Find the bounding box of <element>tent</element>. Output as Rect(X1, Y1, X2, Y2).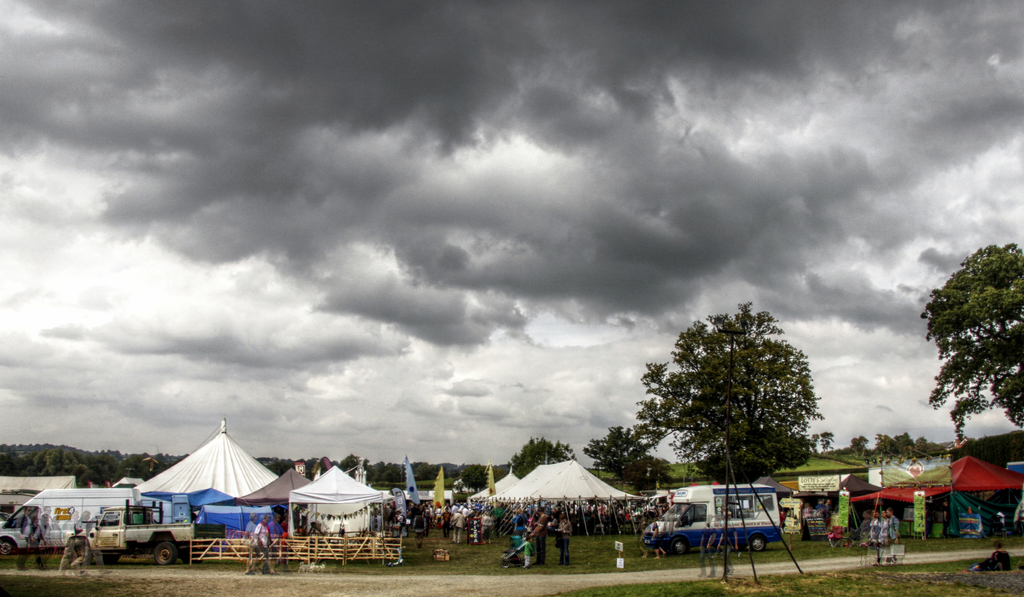
Rect(461, 445, 630, 513).
